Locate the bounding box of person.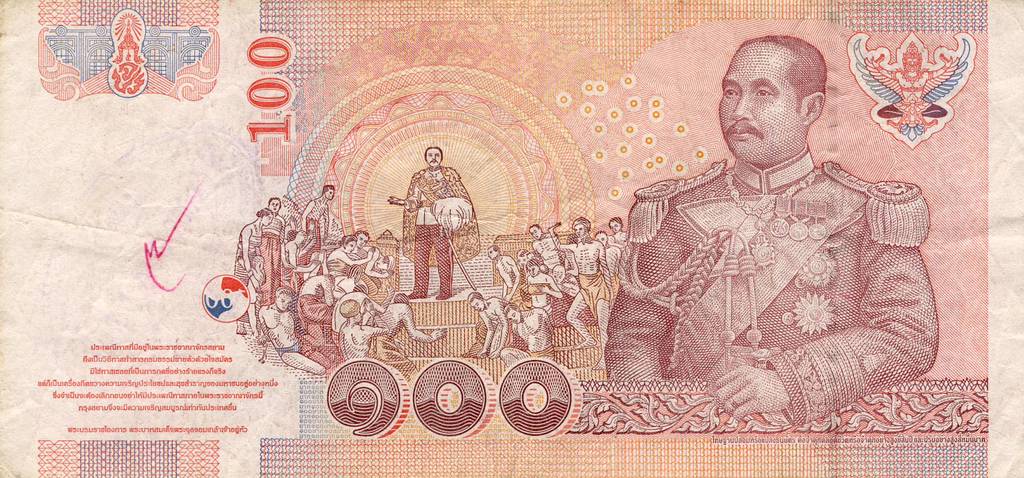
Bounding box: rect(381, 140, 476, 298).
